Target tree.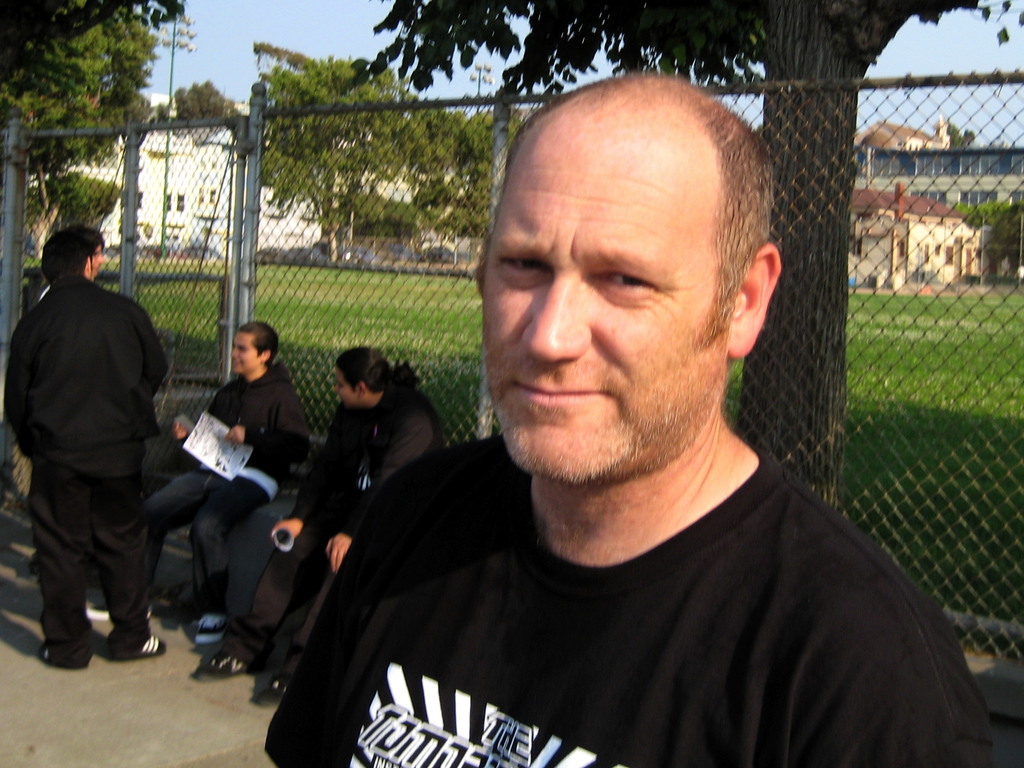
Target region: {"x1": 154, "y1": 81, "x2": 243, "y2": 140}.
